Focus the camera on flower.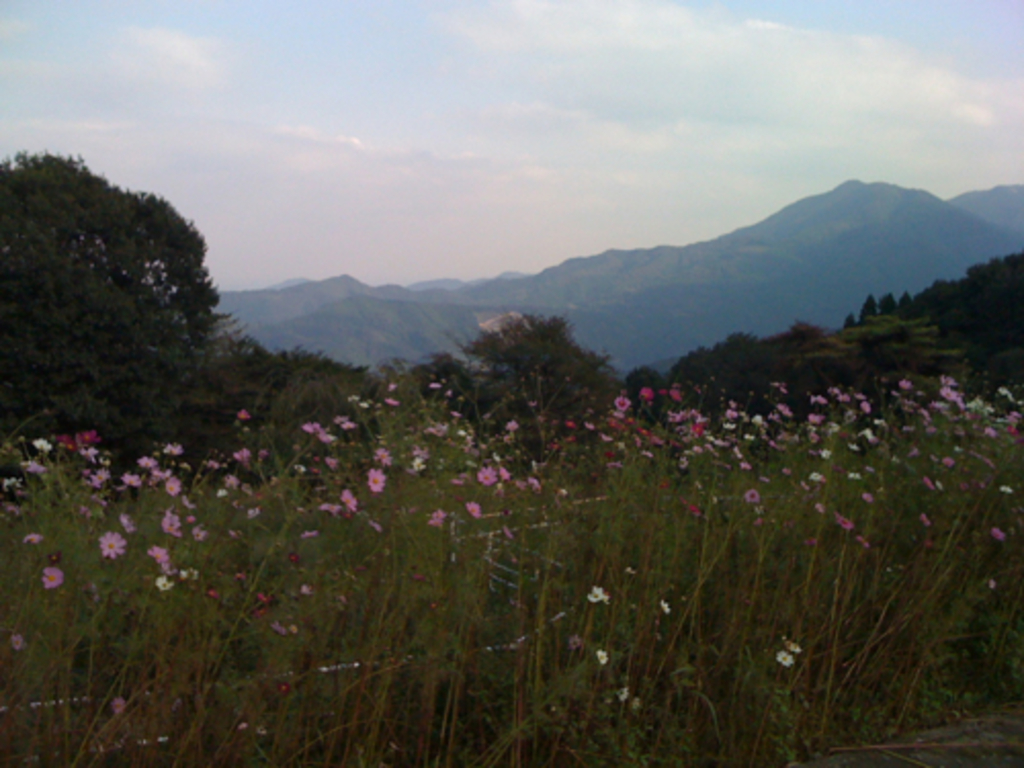
Focus region: 518:481:526:485.
